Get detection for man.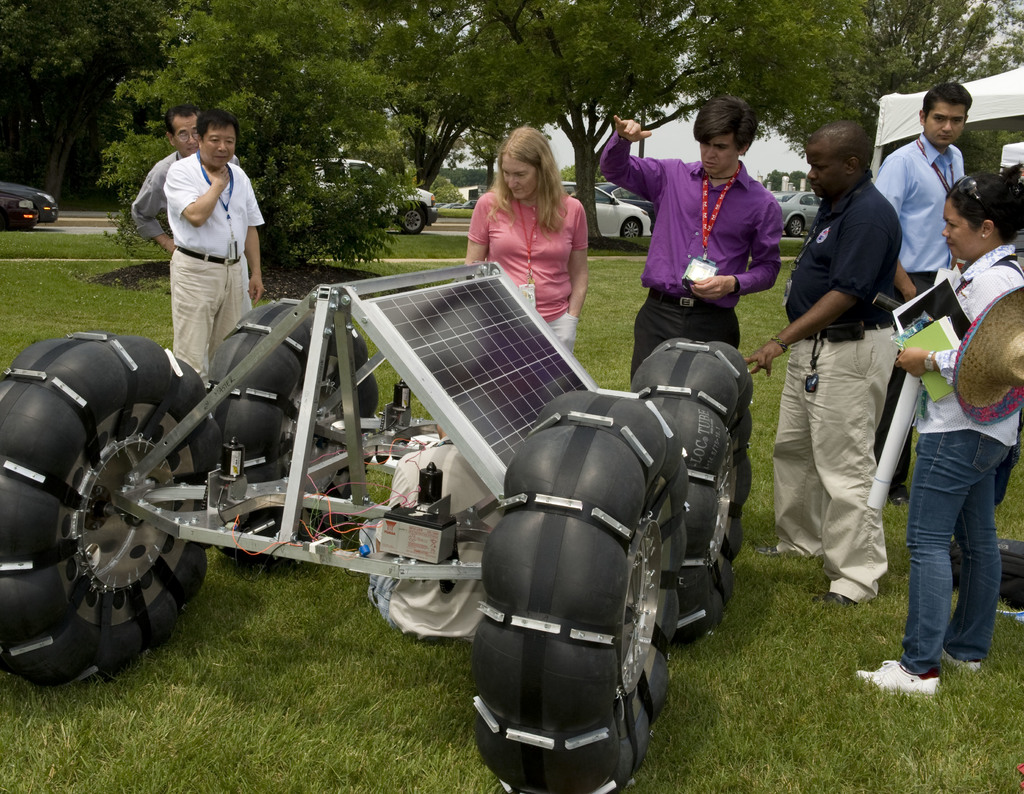
Detection: (598,96,782,382).
